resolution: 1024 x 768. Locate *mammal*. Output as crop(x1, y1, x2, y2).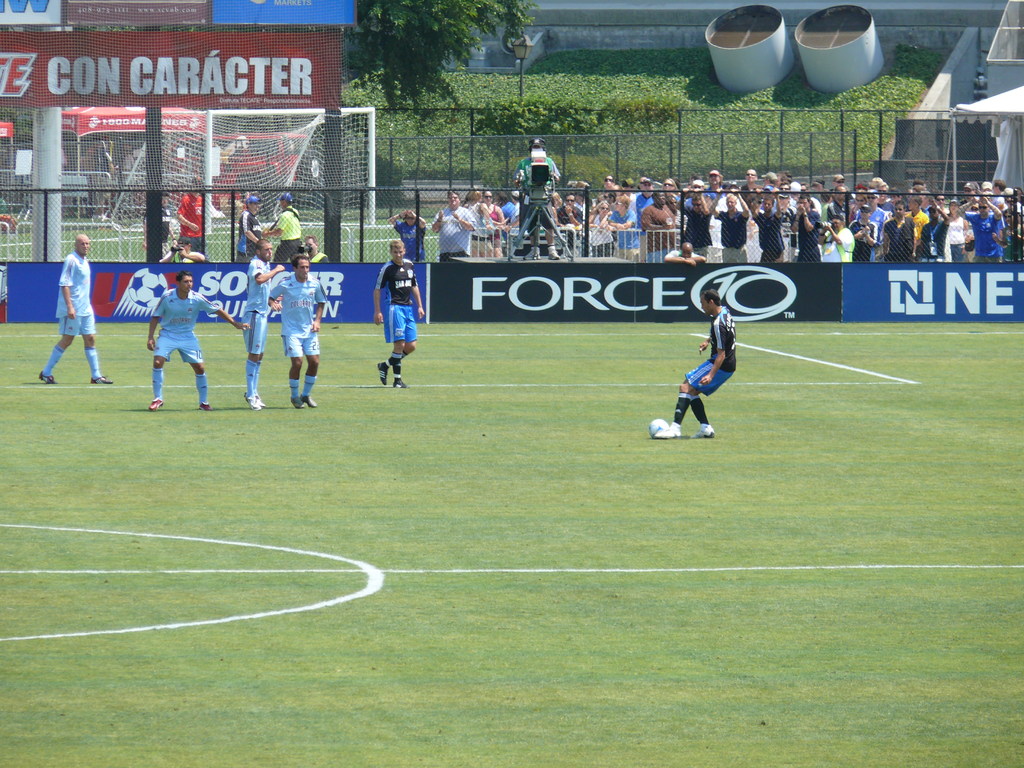
crop(305, 234, 325, 265).
